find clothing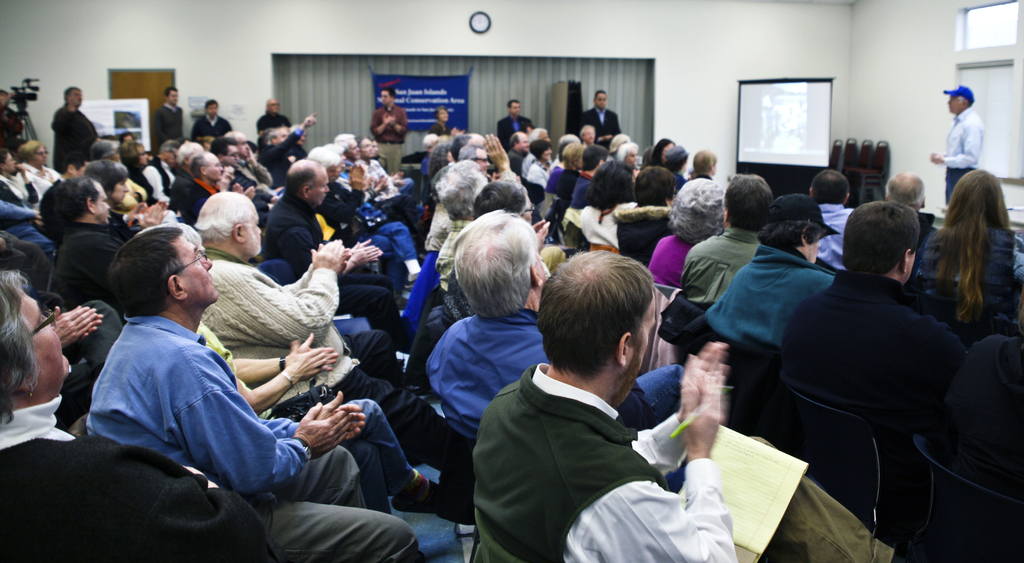
region(520, 153, 538, 177)
